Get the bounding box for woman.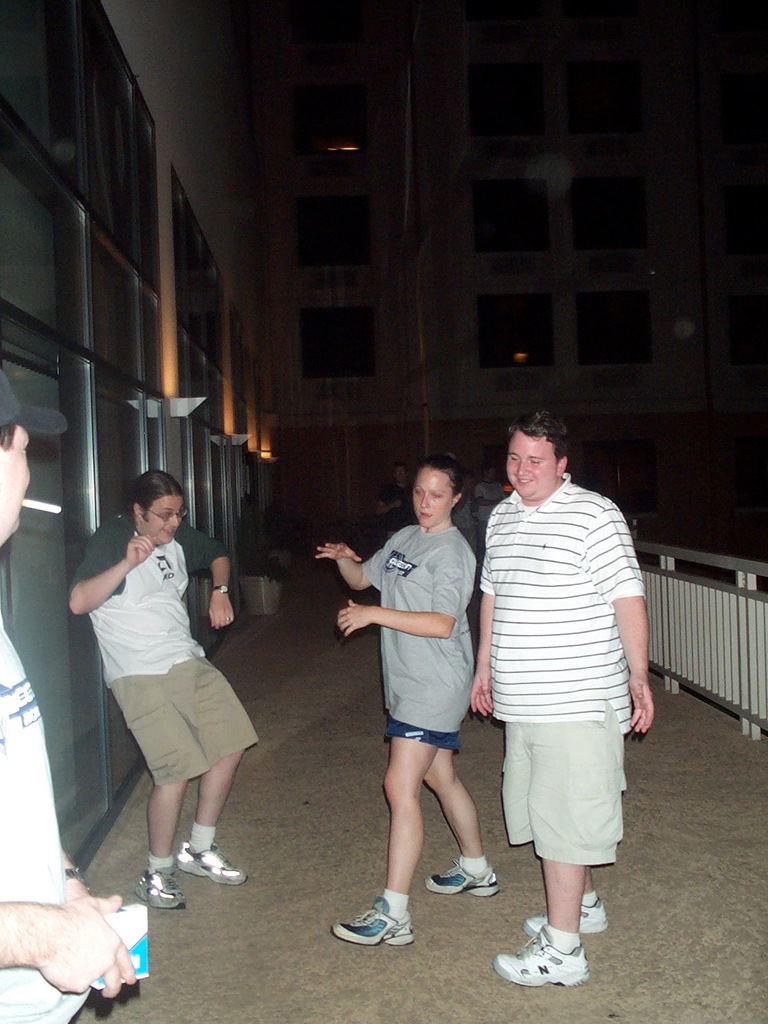
l=307, t=458, r=481, b=949.
